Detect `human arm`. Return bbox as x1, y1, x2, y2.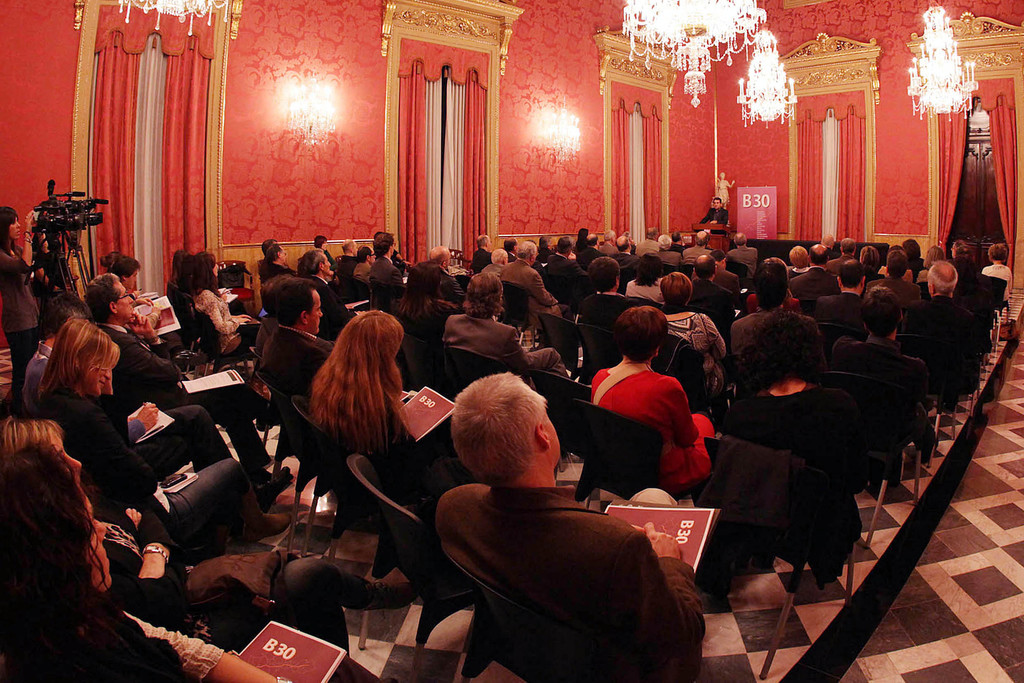
203, 307, 257, 344.
